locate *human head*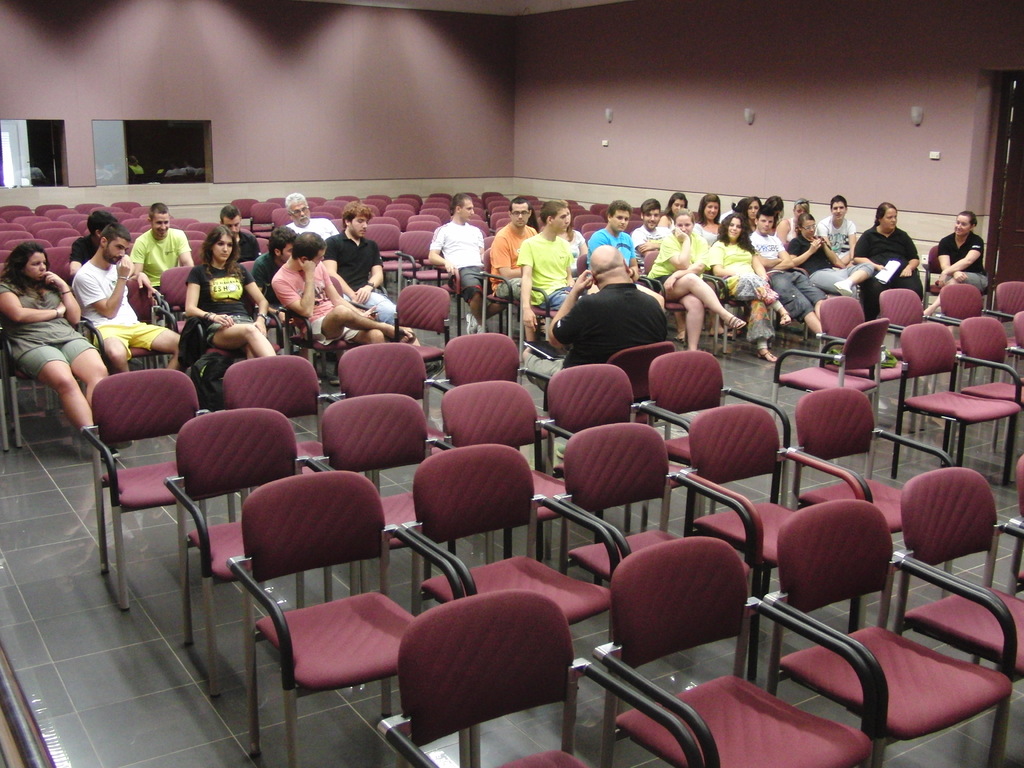
(x1=726, y1=213, x2=743, y2=241)
